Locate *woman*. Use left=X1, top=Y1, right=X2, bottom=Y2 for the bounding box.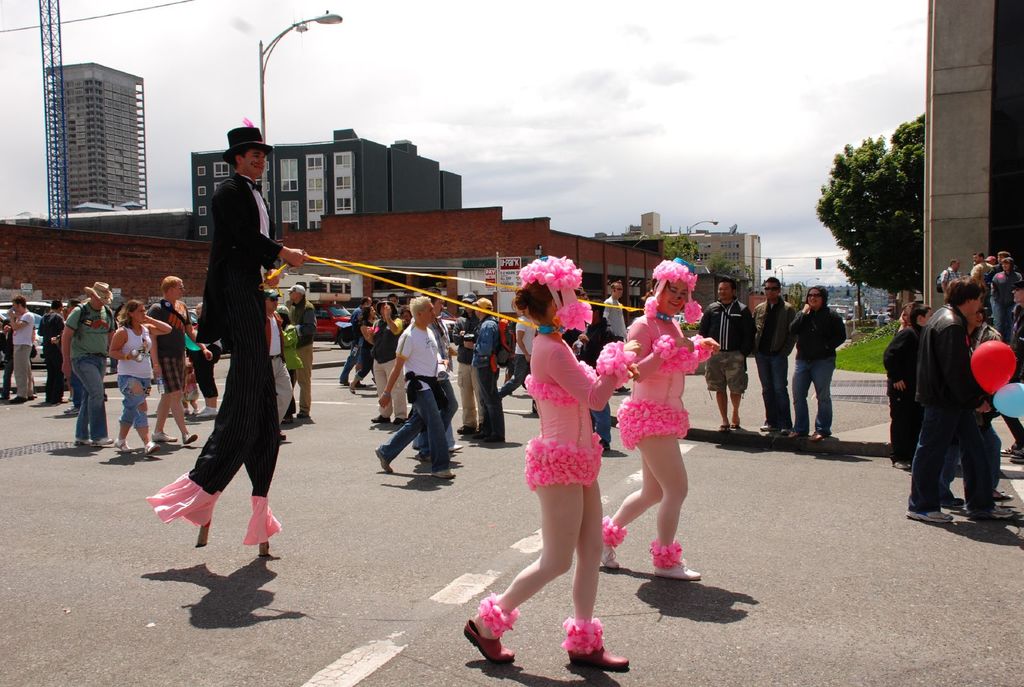
left=275, top=305, right=303, bottom=420.
